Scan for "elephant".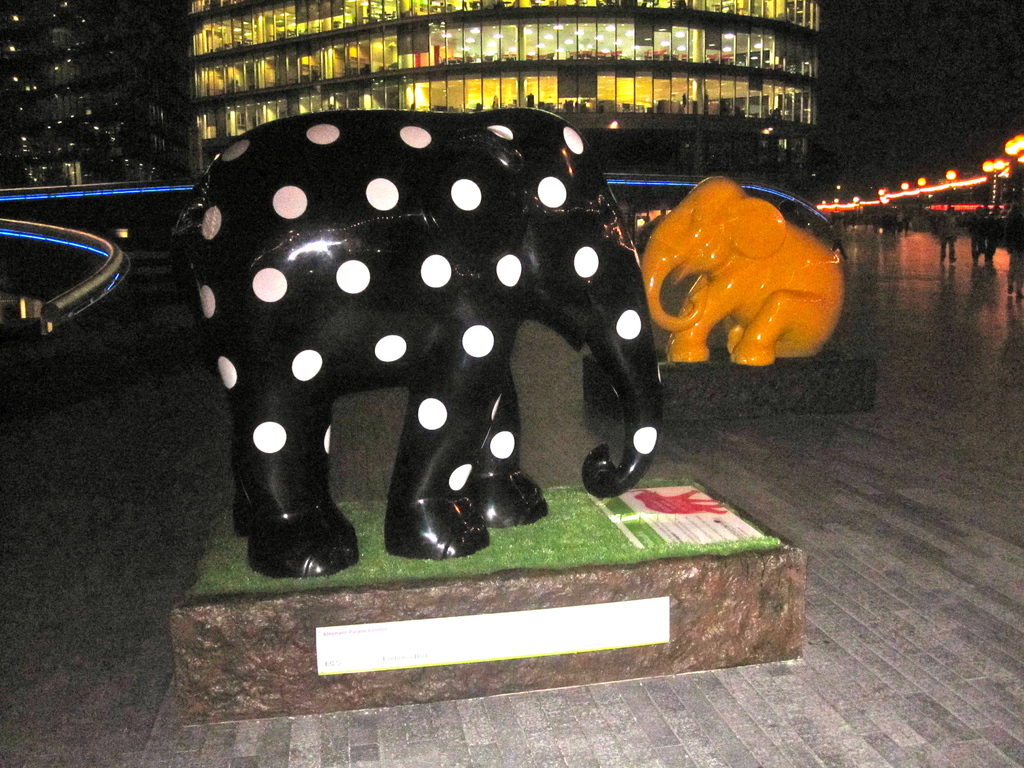
Scan result: select_region(636, 181, 838, 356).
